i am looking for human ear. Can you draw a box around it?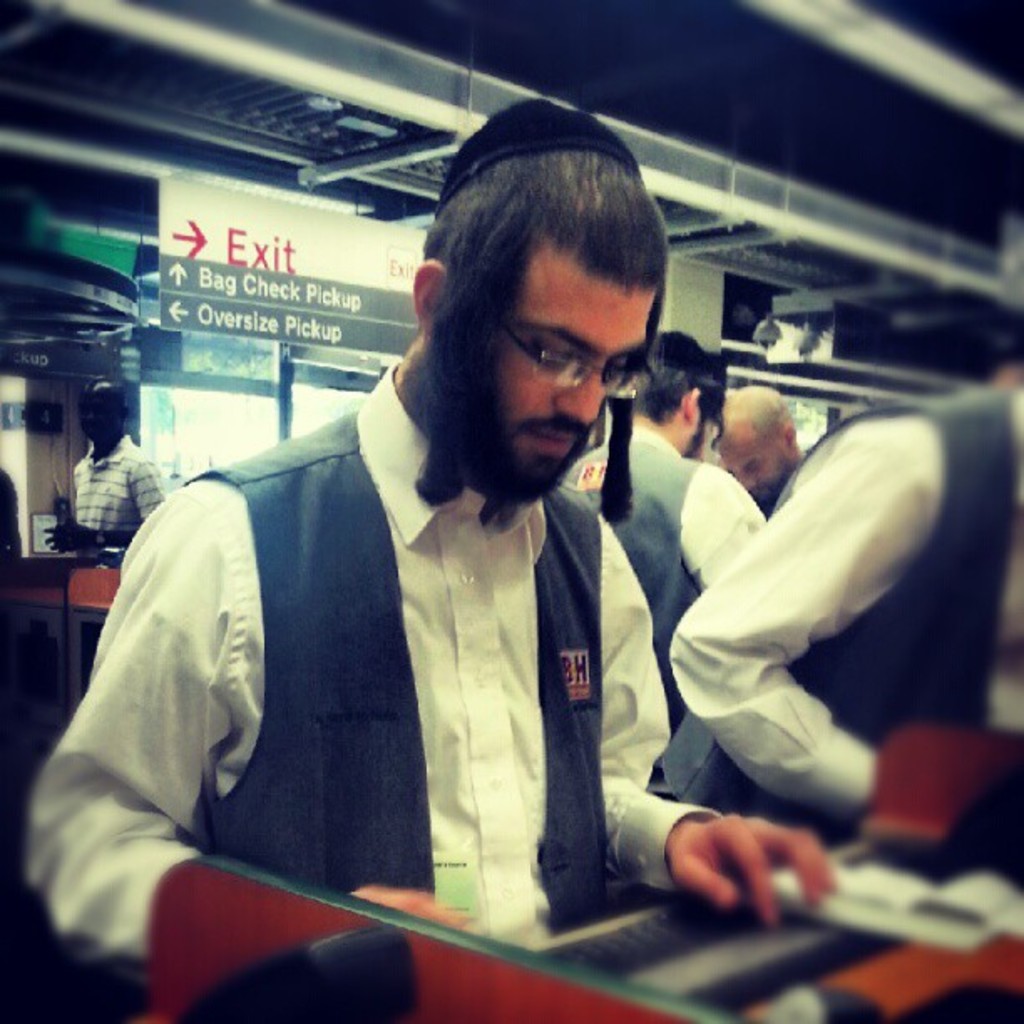
Sure, the bounding box is Rect(410, 259, 448, 330).
